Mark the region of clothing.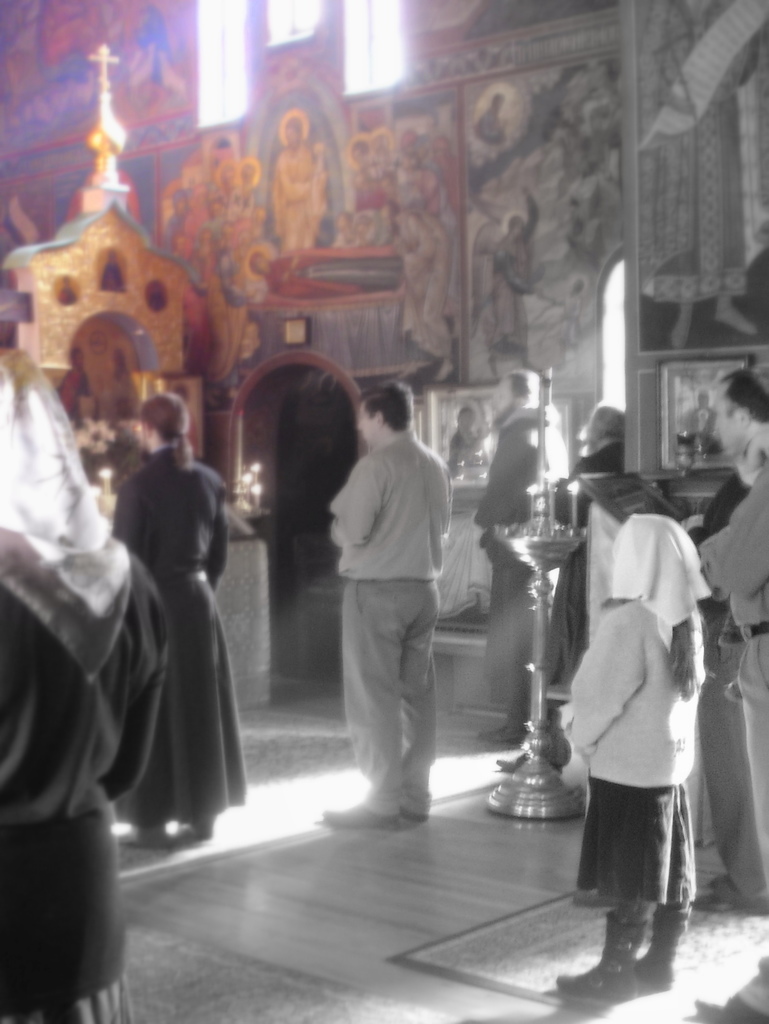
Region: (left=102, top=372, right=136, bottom=428).
